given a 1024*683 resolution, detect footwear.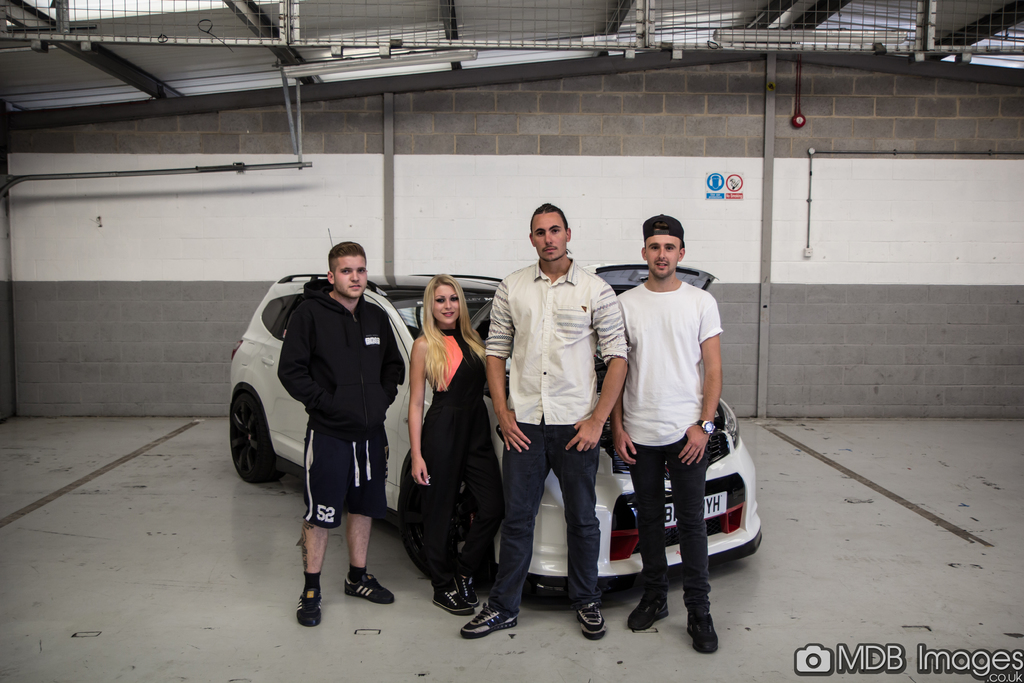
Rect(452, 573, 477, 608).
